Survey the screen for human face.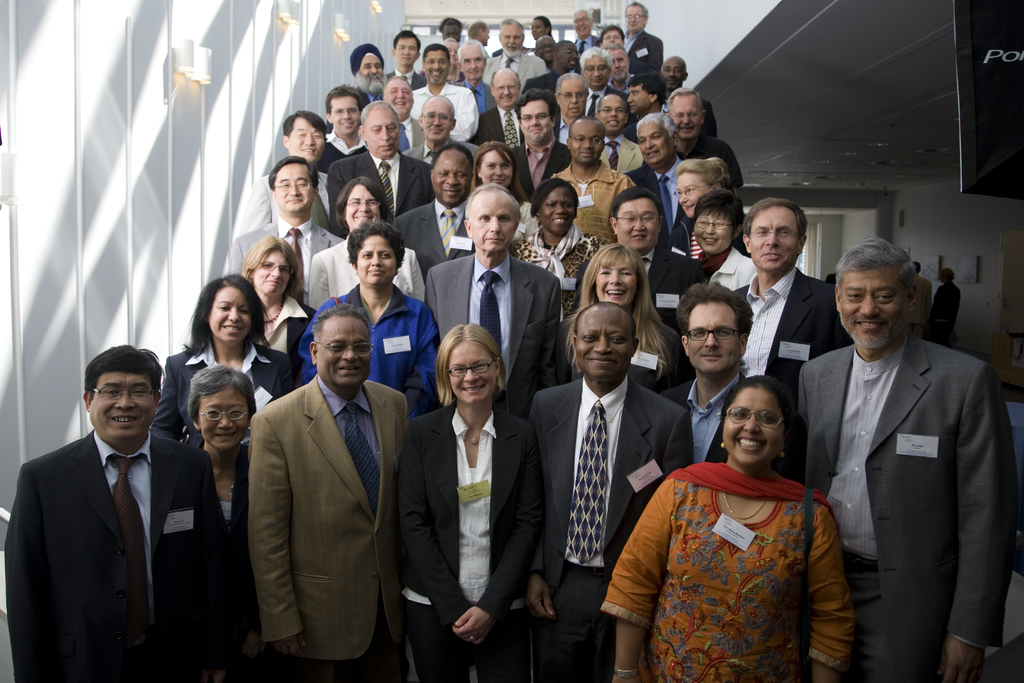
Survey found: (89,375,152,437).
